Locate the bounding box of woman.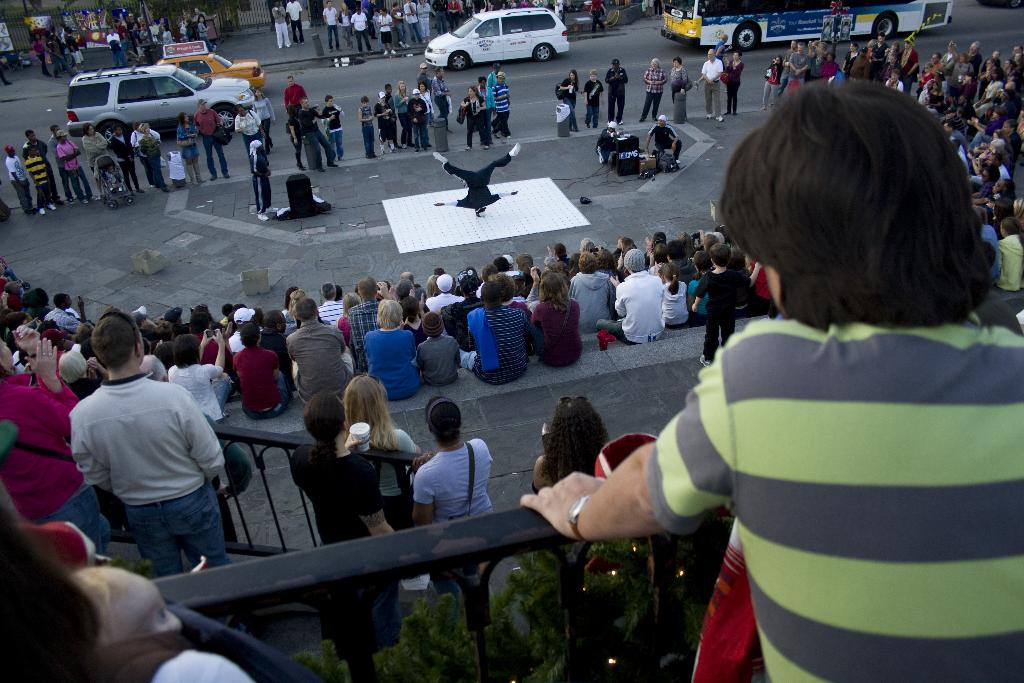
Bounding box: 79,120,106,186.
